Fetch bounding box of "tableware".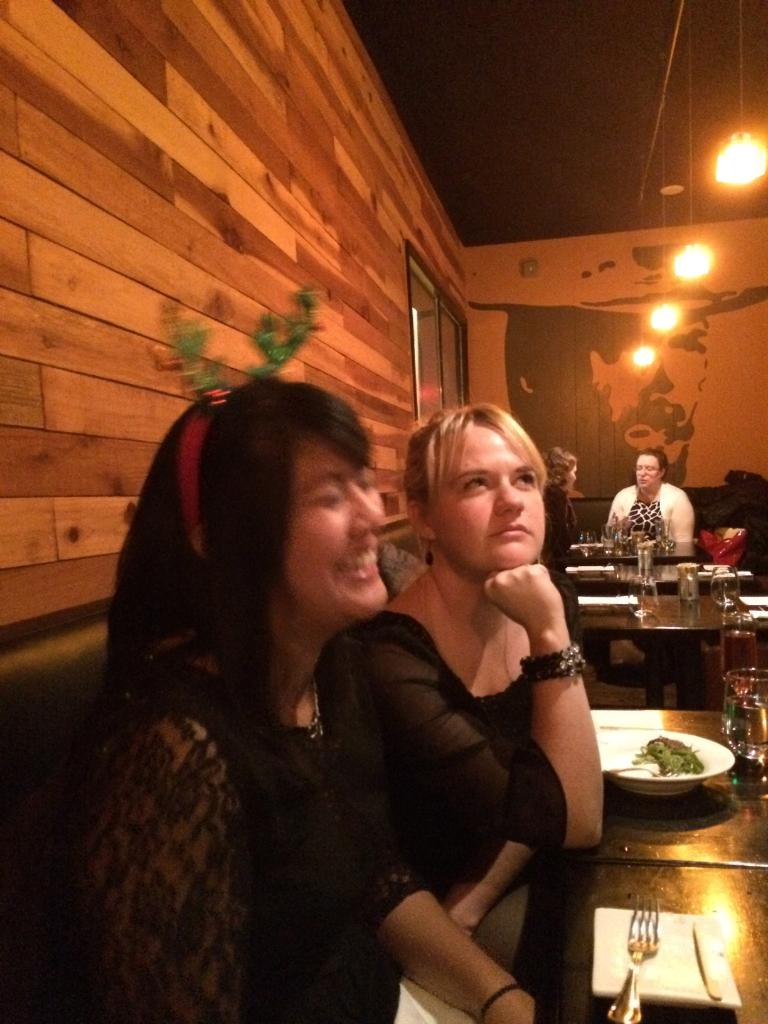
Bbox: [x1=625, y1=571, x2=660, y2=616].
